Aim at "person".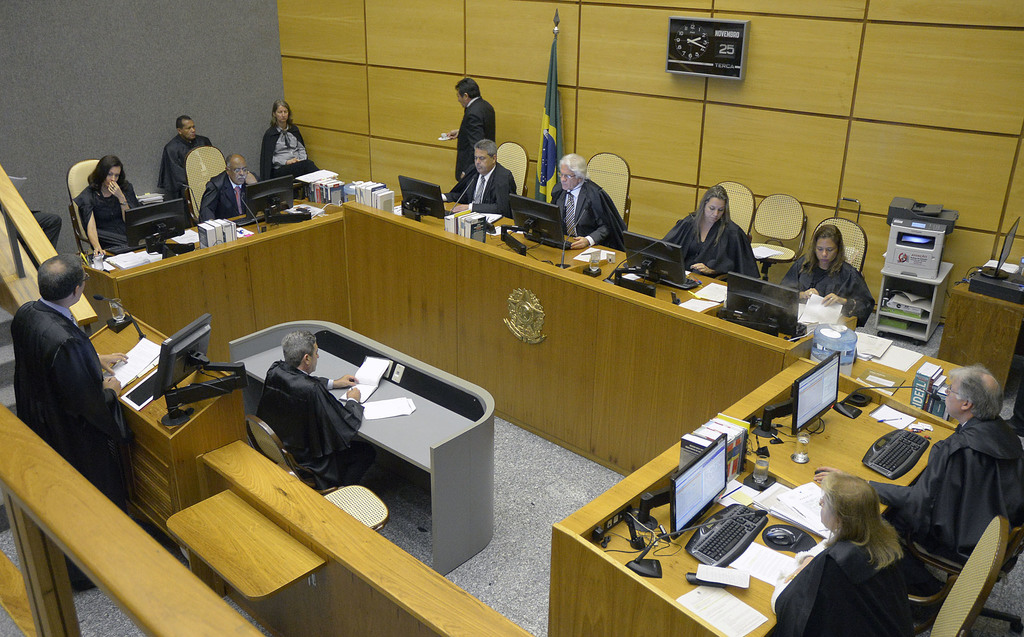
Aimed at 8, 261, 123, 490.
